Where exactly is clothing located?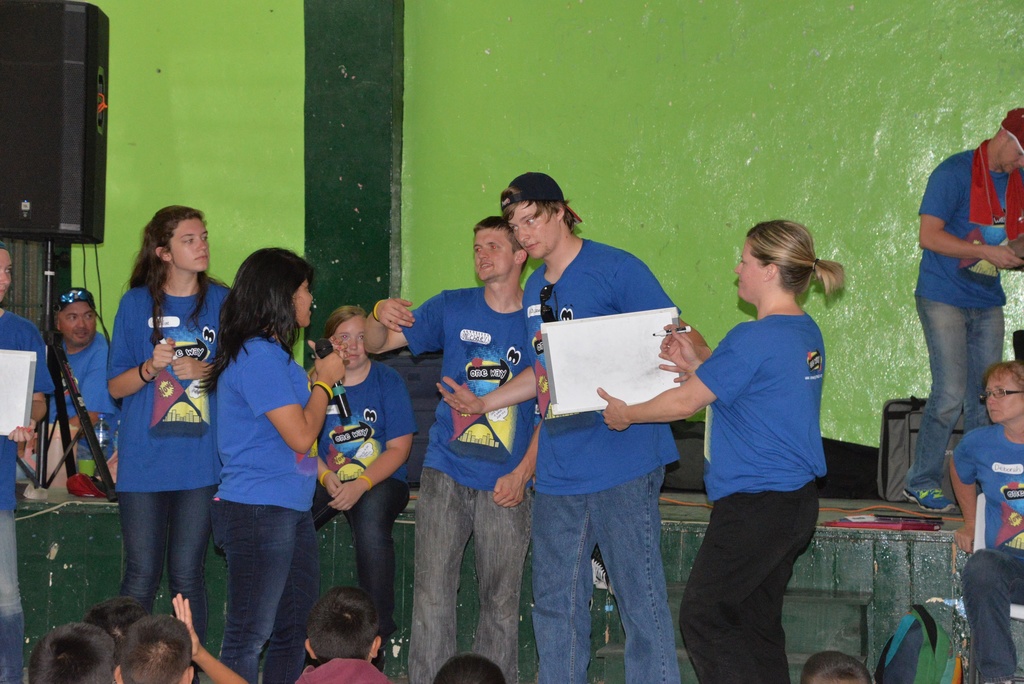
Its bounding box is locate(320, 482, 404, 639).
